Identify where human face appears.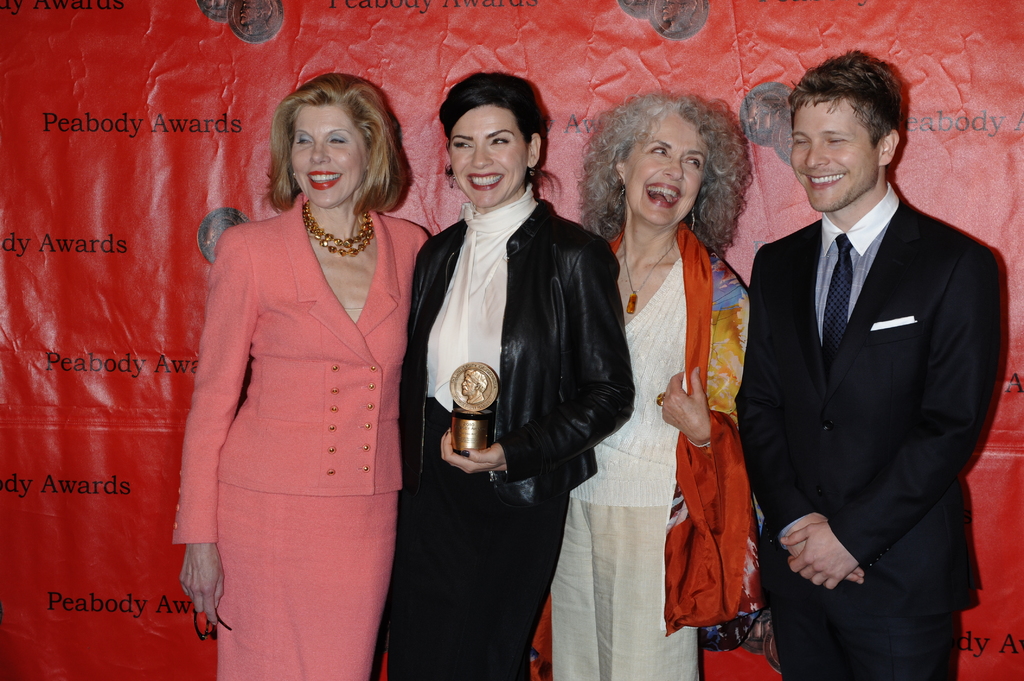
Appears at box(451, 106, 527, 209).
